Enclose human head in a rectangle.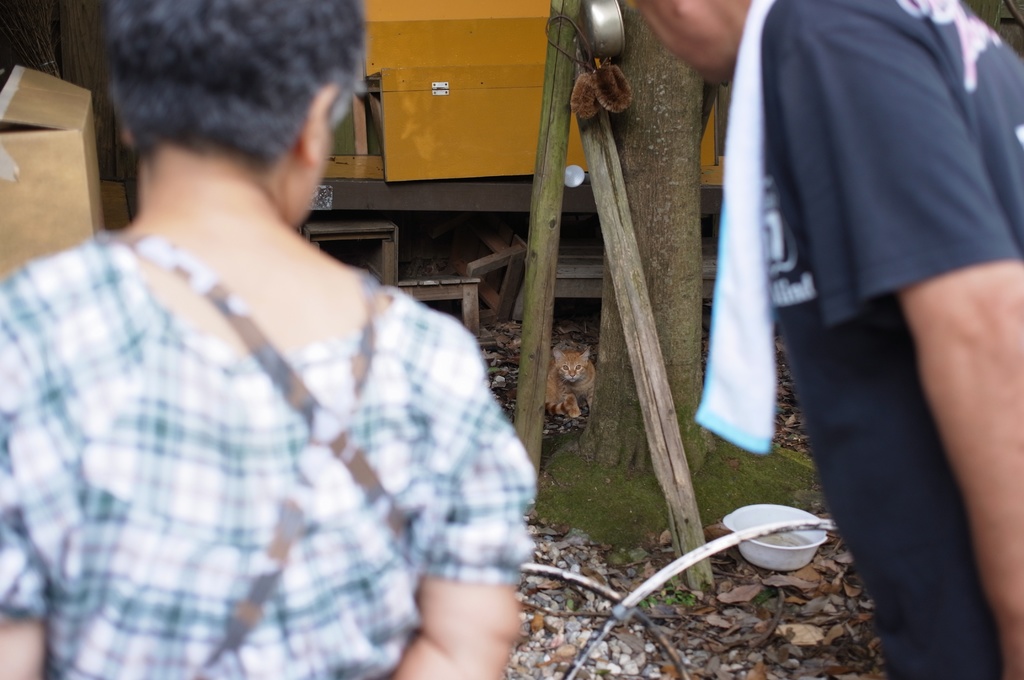
box(621, 0, 762, 89).
